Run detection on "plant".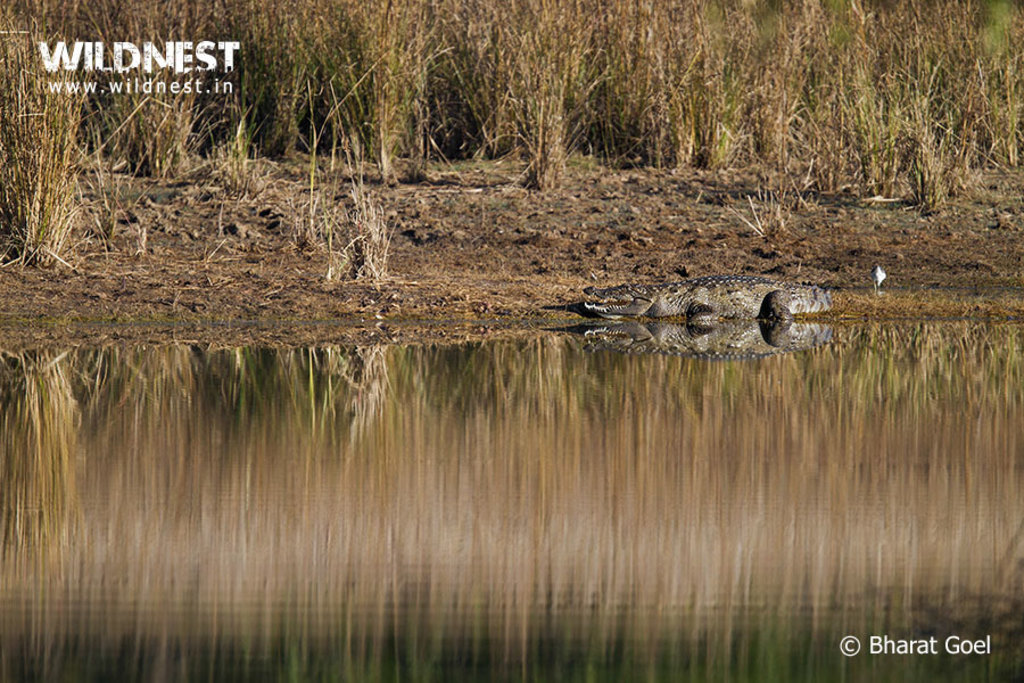
Result: (314,164,390,293).
